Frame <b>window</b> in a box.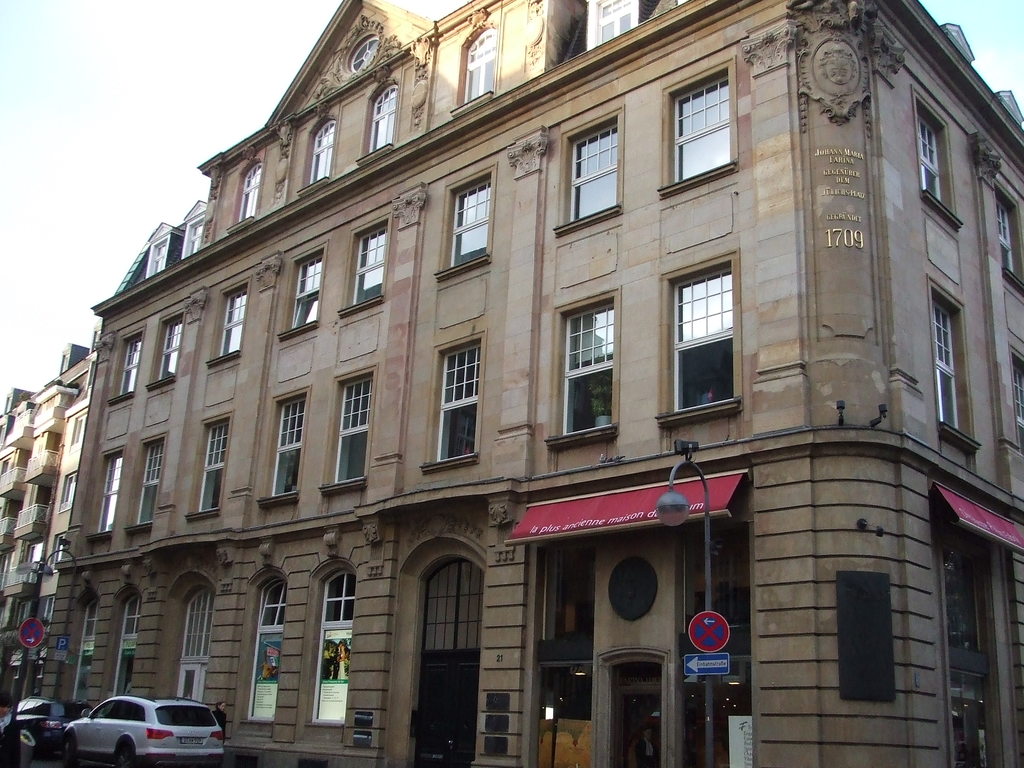
[559, 295, 611, 433].
